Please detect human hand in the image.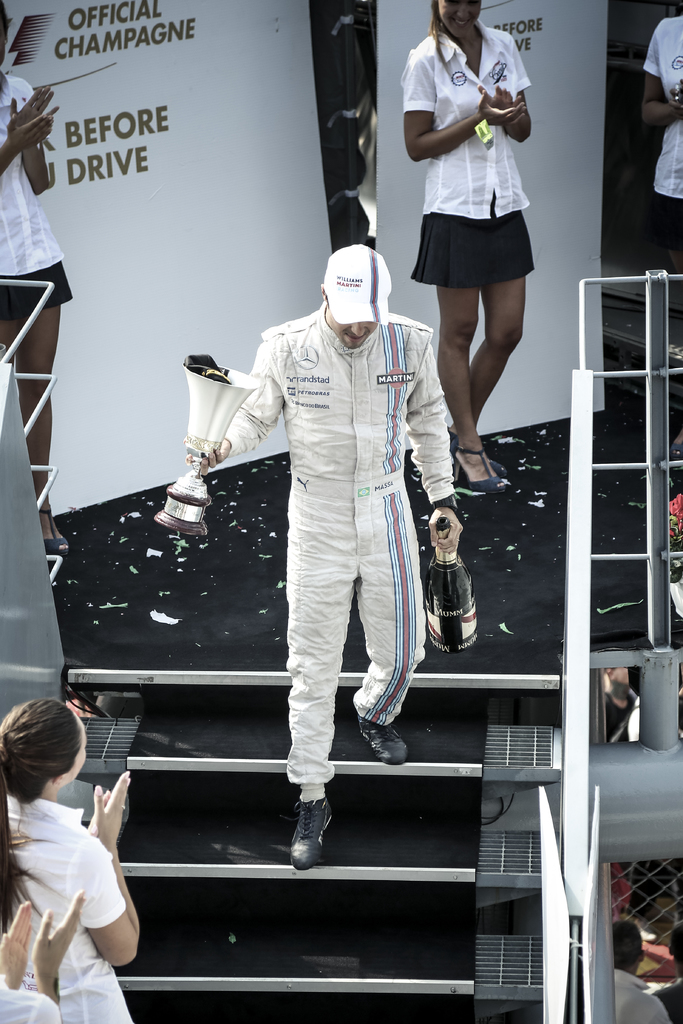
select_region(0, 895, 36, 988).
